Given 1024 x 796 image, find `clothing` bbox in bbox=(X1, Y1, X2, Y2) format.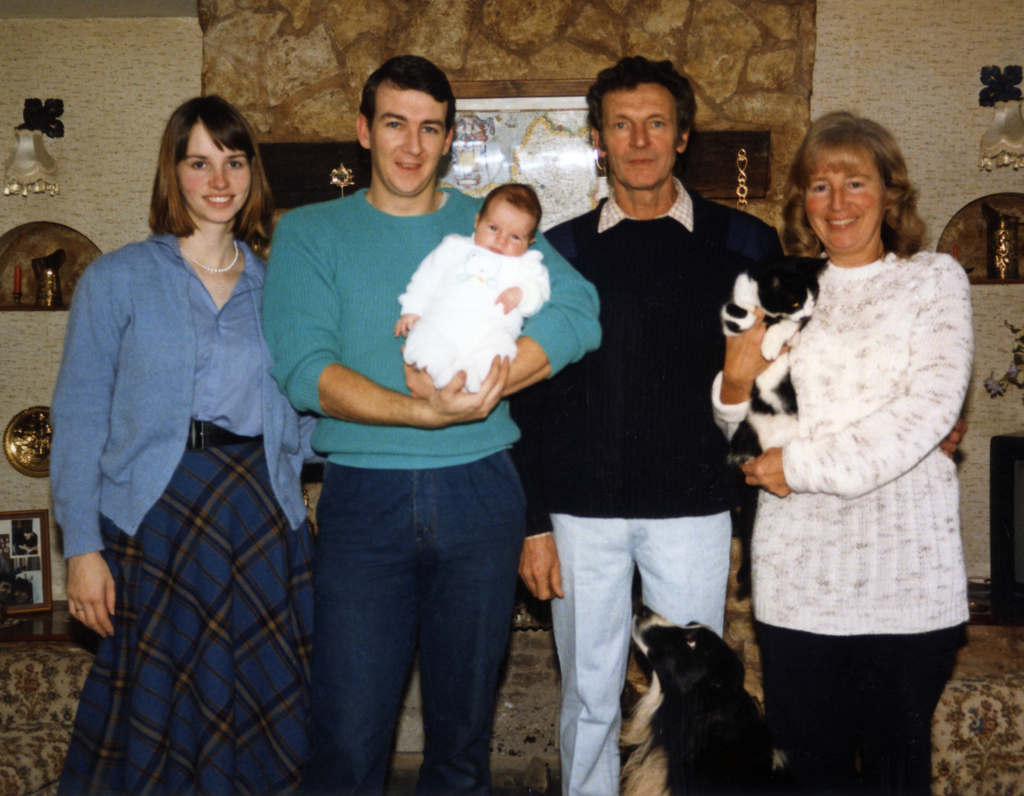
bbox=(53, 143, 320, 779).
